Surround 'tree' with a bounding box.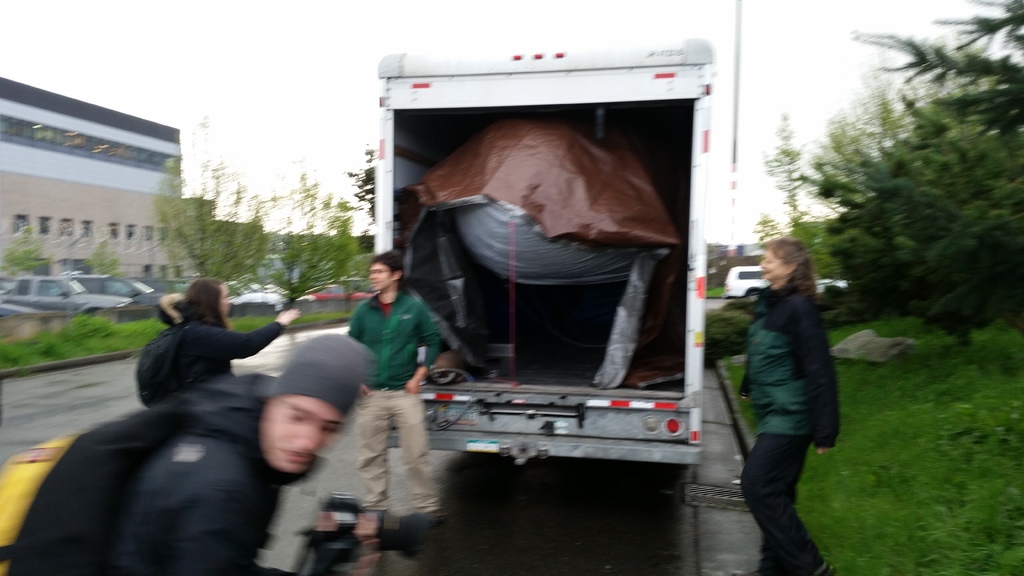
crop(84, 227, 122, 284).
